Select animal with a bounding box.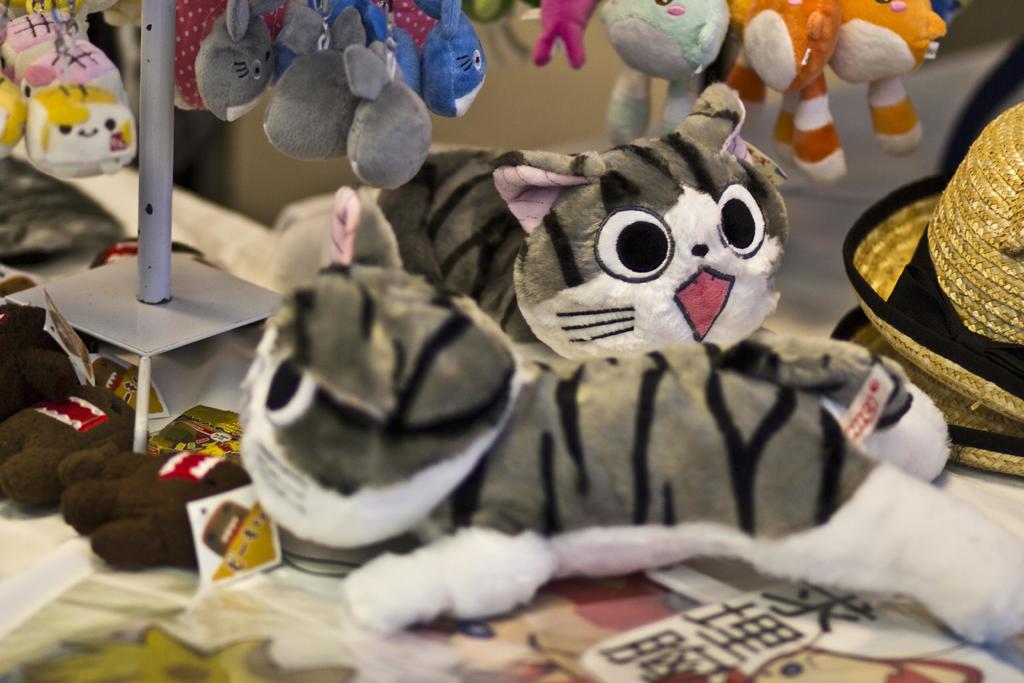
[x1=269, y1=79, x2=792, y2=363].
